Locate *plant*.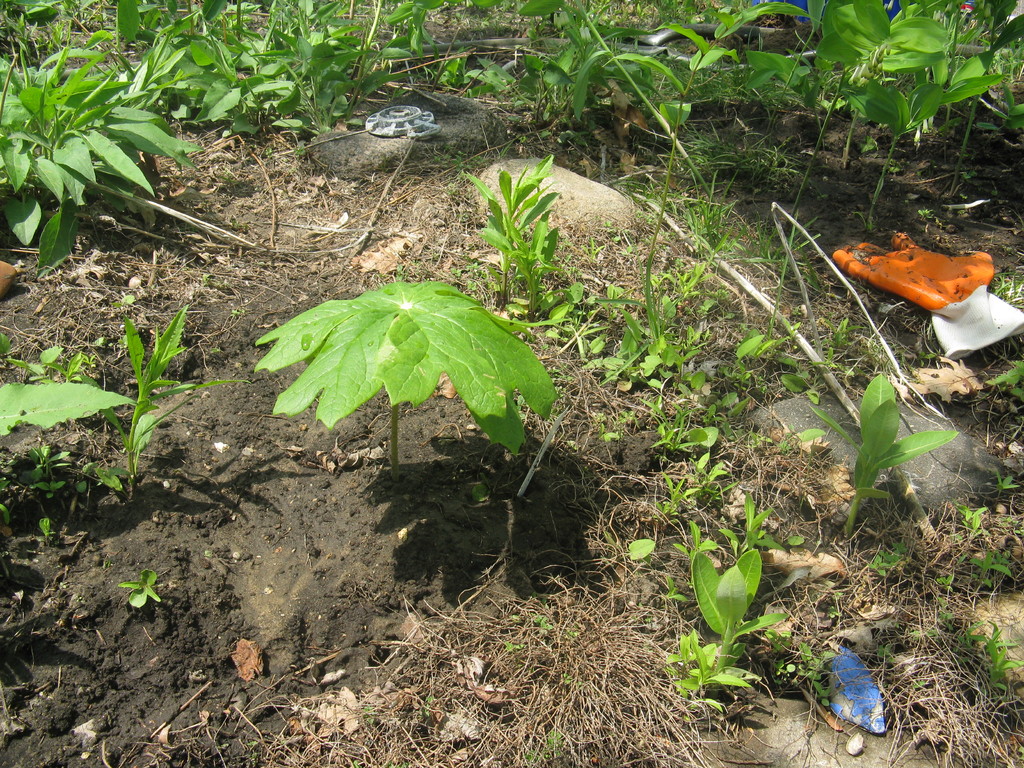
Bounding box: l=566, t=625, r=580, b=642.
